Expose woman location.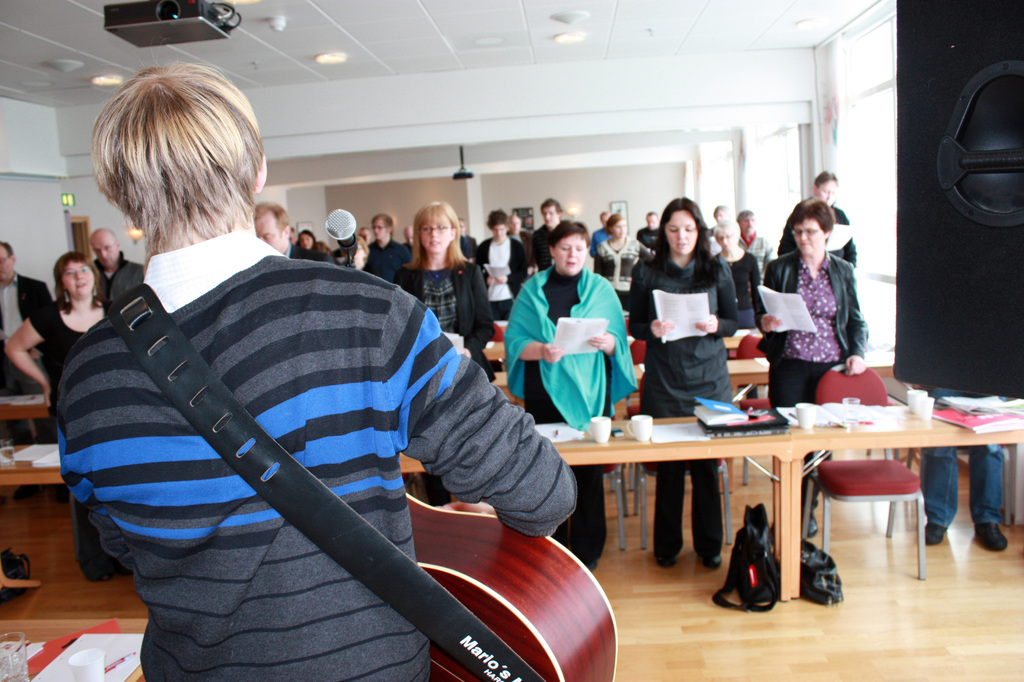
Exposed at 297 225 332 256.
